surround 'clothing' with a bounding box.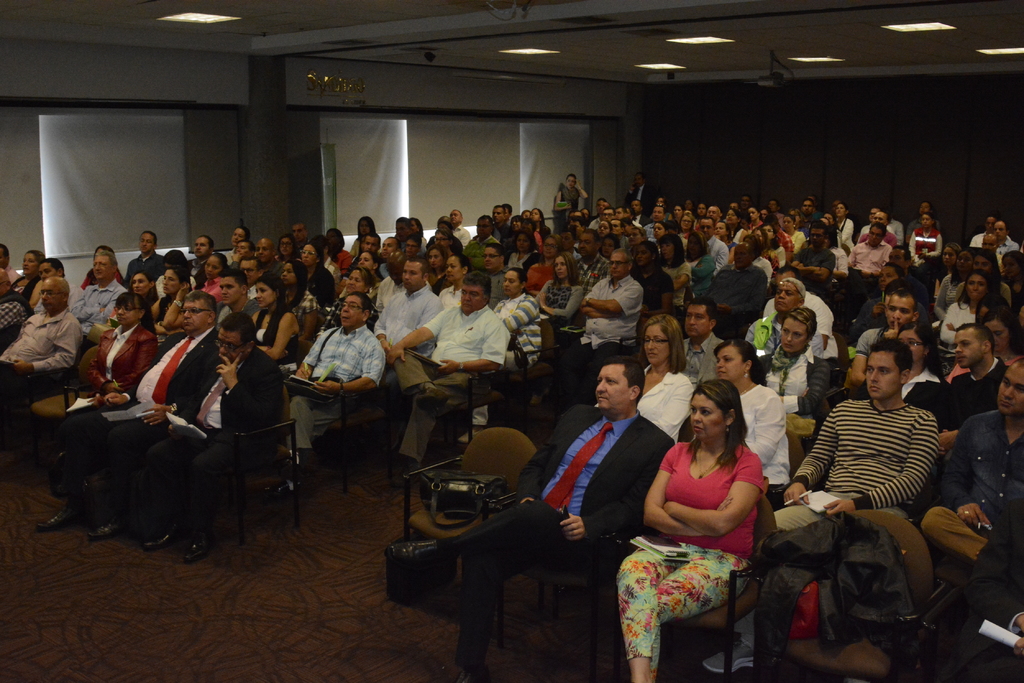
locate(376, 286, 444, 346).
